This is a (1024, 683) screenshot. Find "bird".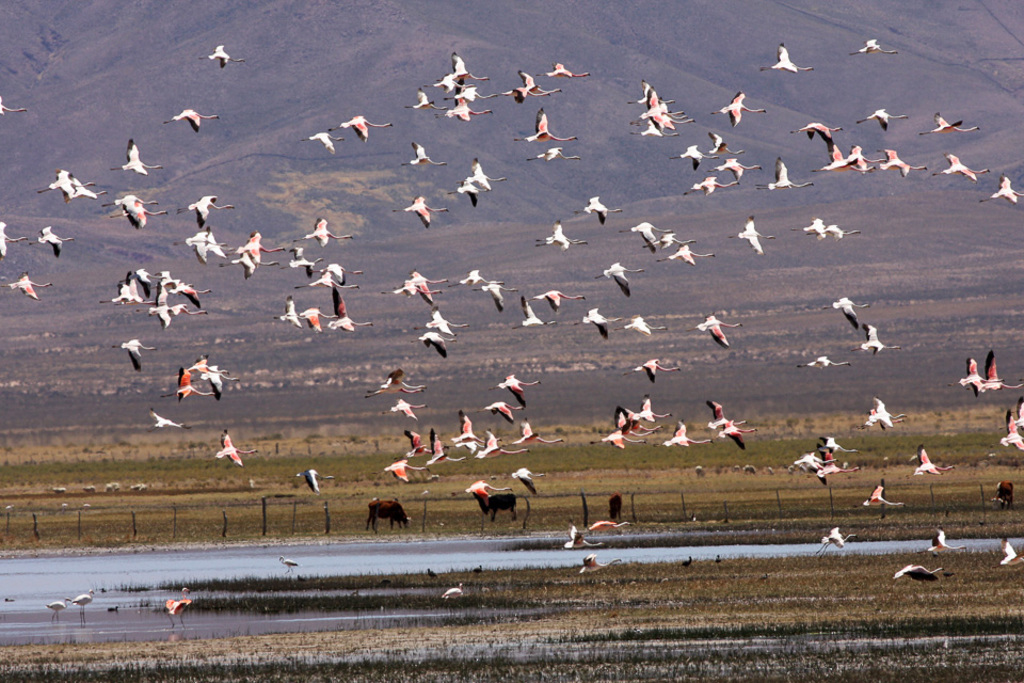
Bounding box: detection(885, 560, 945, 587).
